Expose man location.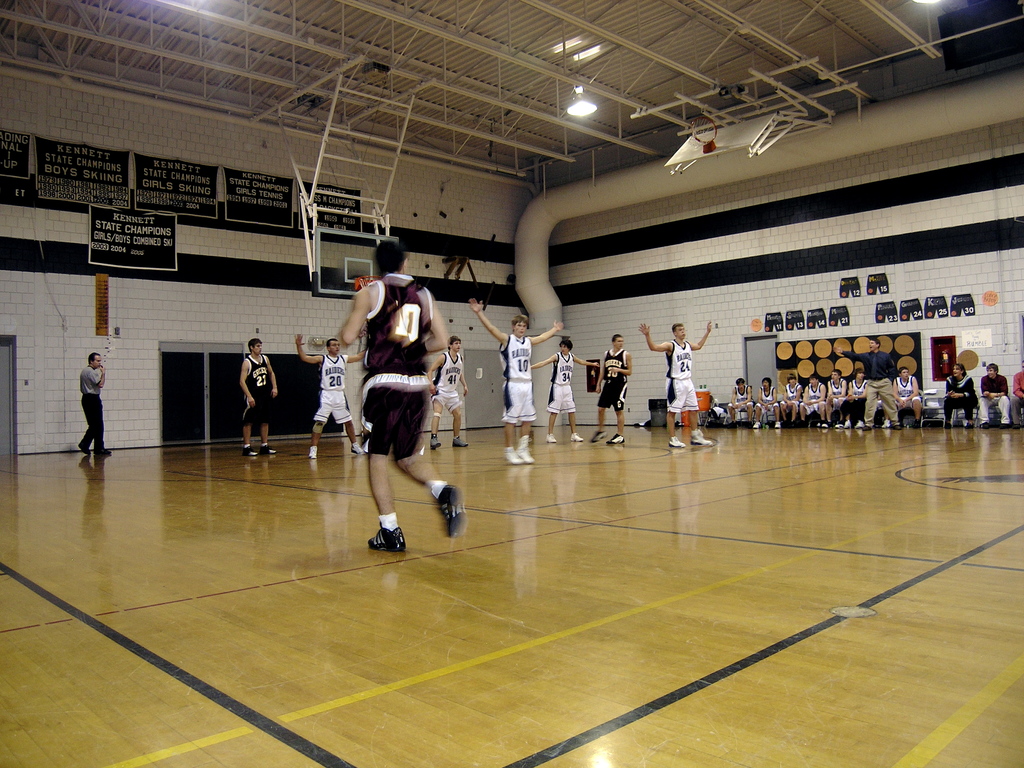
Exposed at (468,296,563,464).
